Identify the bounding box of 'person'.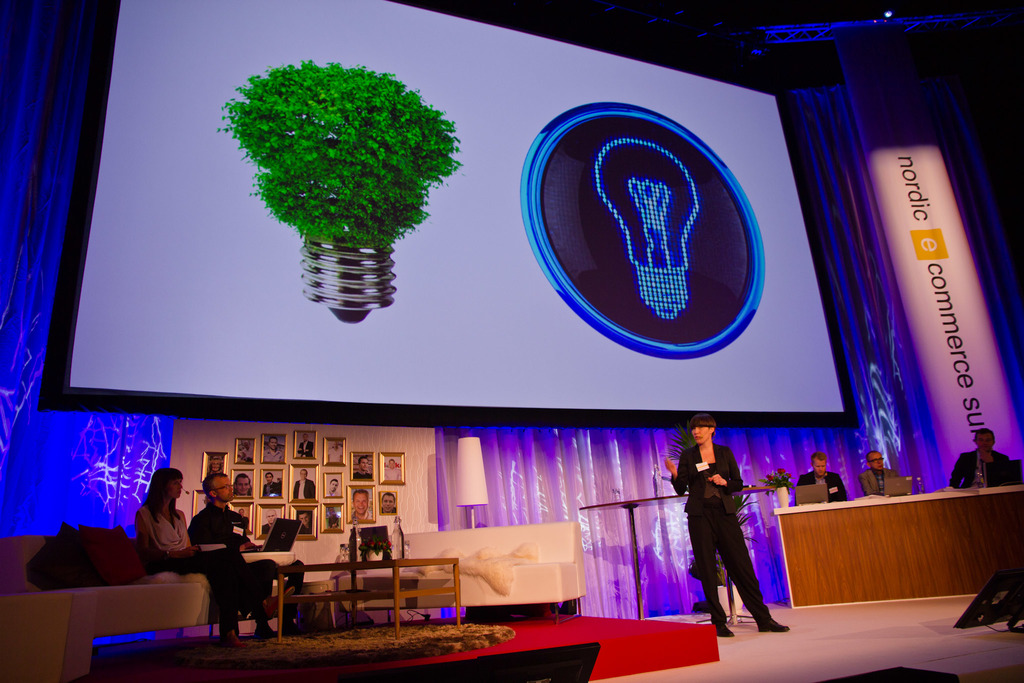
(242,441,259,466).
